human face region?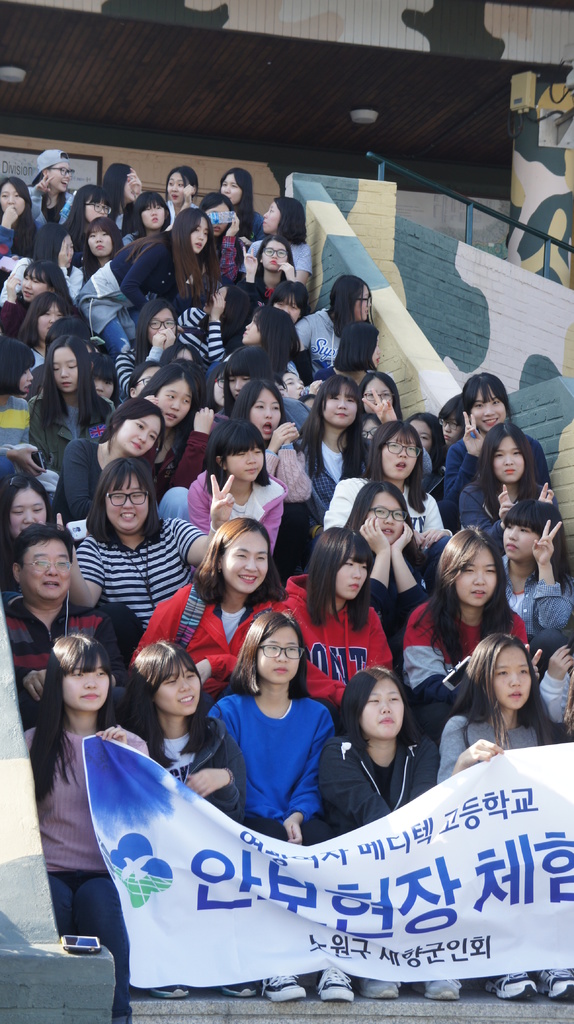
x1=126, y1=173, x2=140, y2=200
